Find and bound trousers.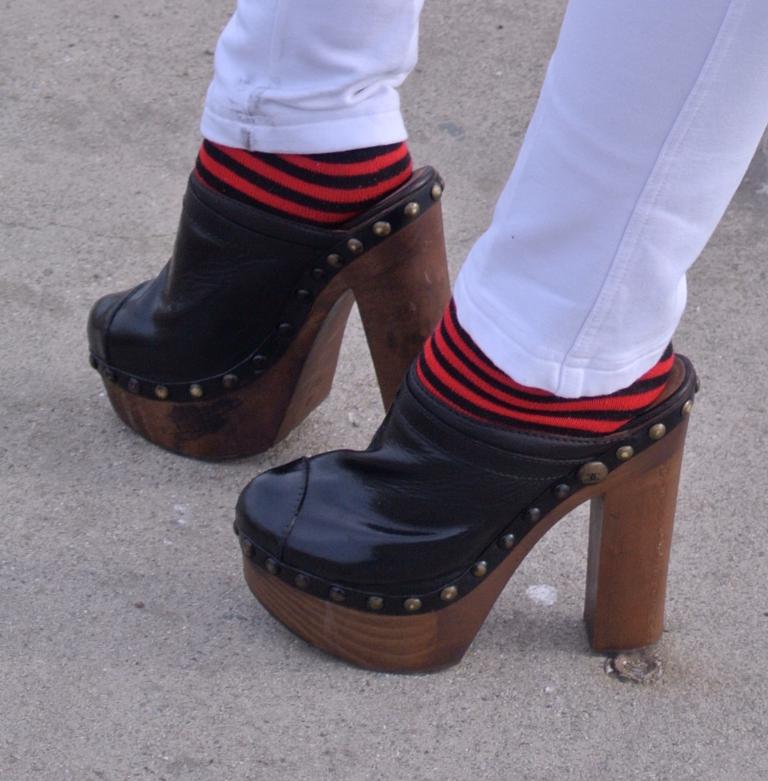
Bound: pyautogui.locateOnScreen(192, 0, 767, 395).
